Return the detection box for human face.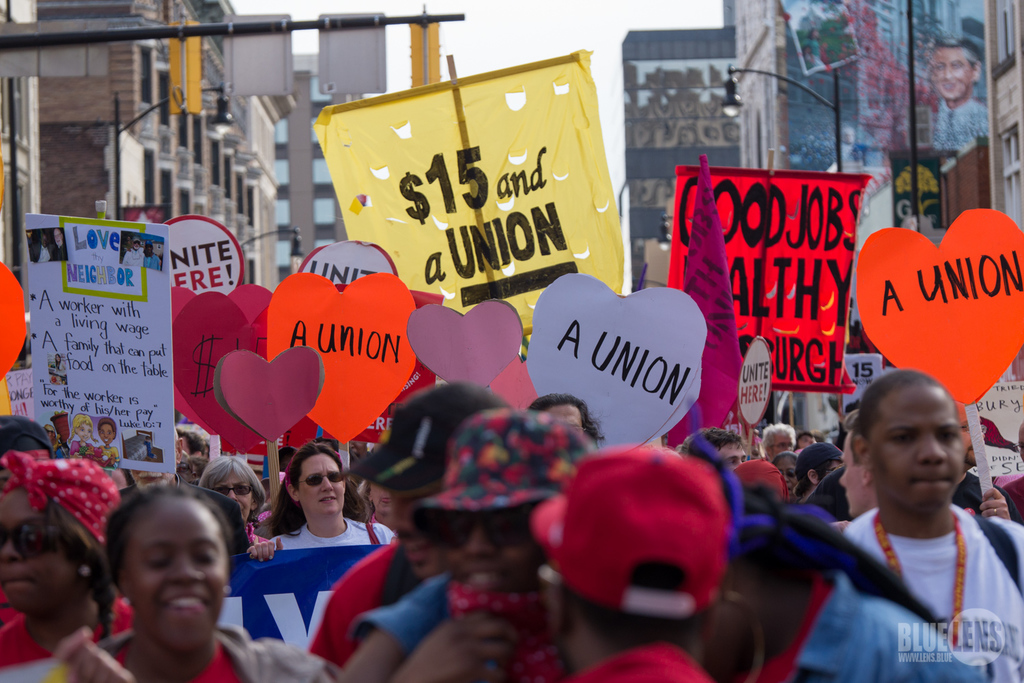
[x1=124, y1=499, x2=230, y2=650].
